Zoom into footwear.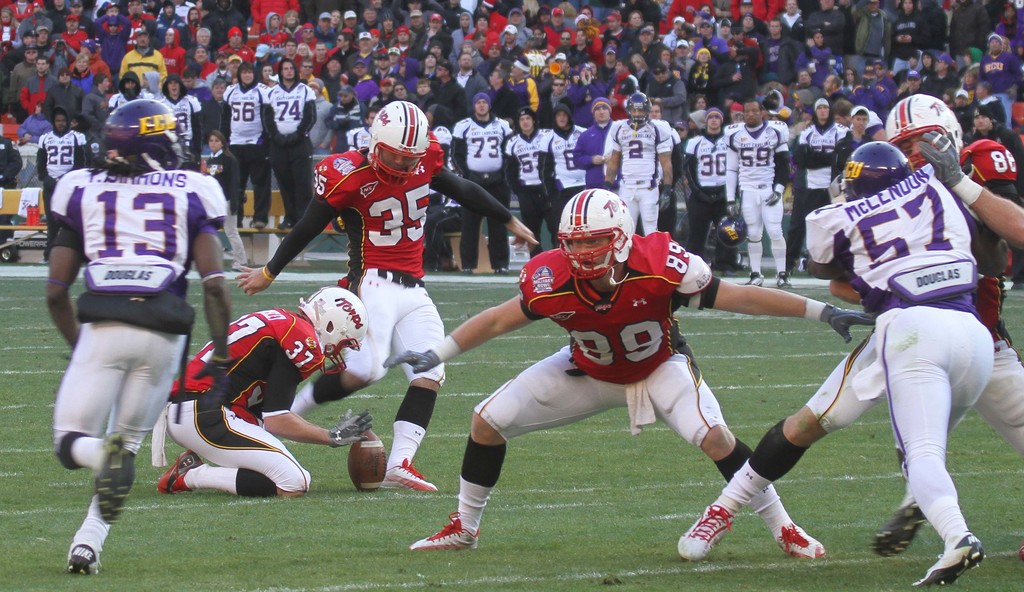
Zoom target: {"x1": 249, "y1": 219, "x2": 262, "y2": 228}.
